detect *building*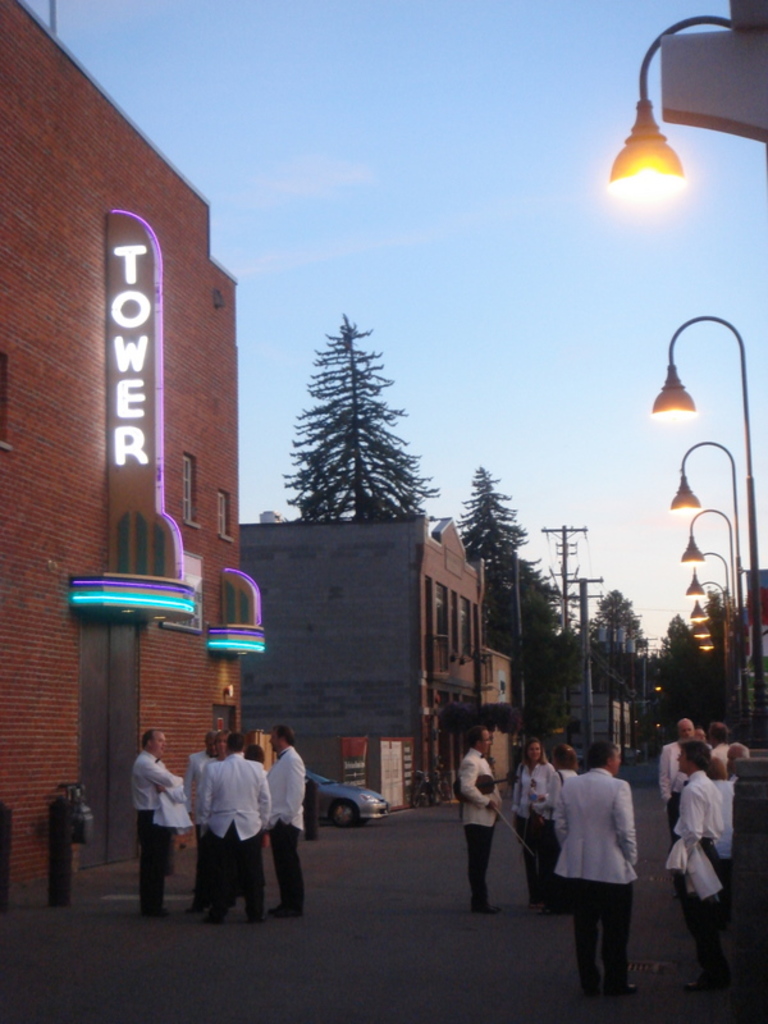
BBox(0, 0, 250, 900)
